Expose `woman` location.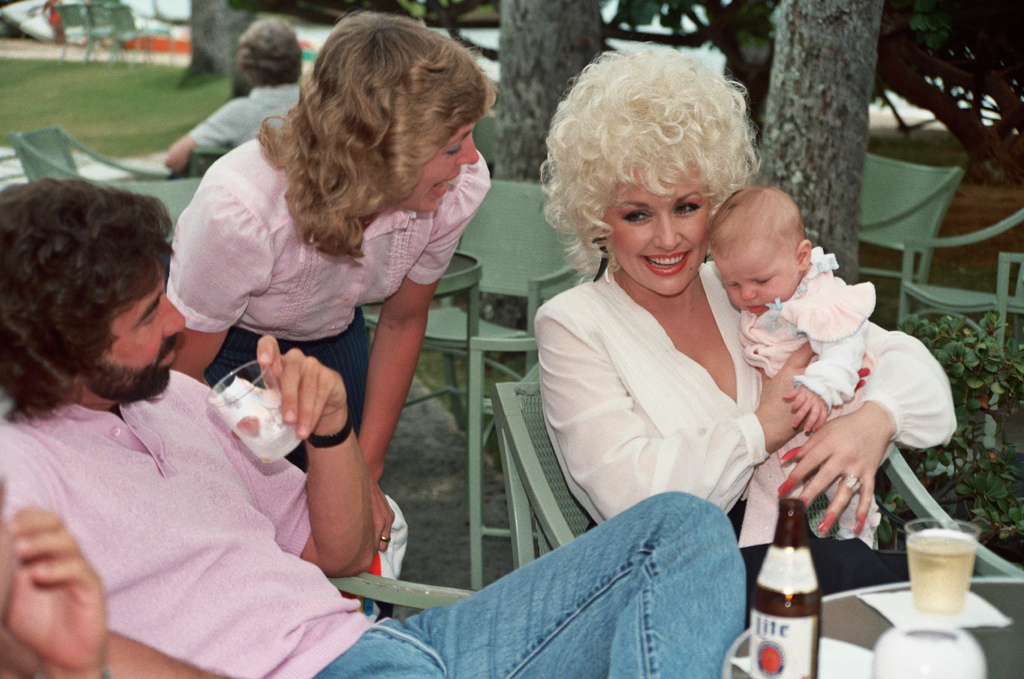
Exposed at [left=166, top=12, right=496, bottom=620].
